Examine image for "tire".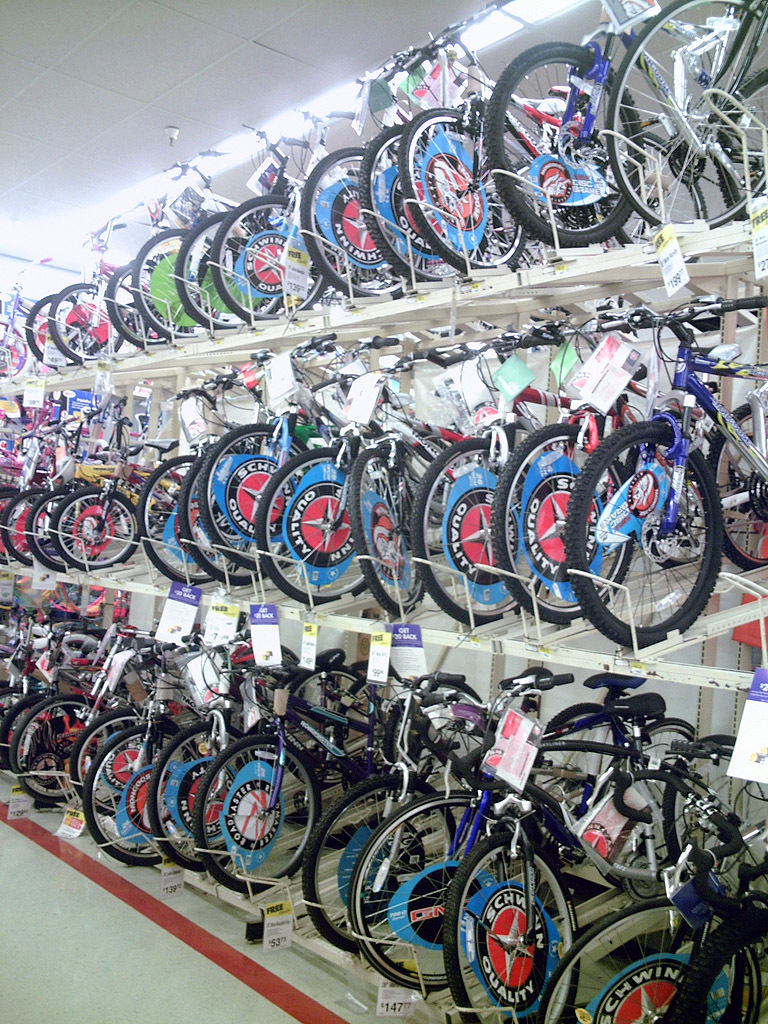
Examination result: 256, 445, 366, 597.
